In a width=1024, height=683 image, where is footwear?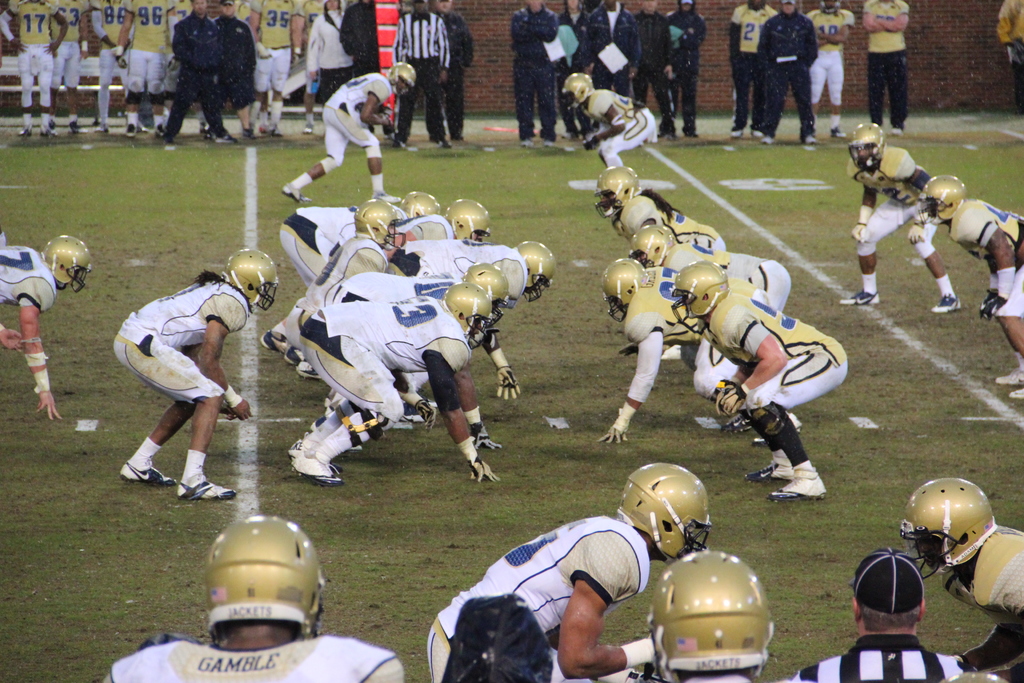
[51, 121, 56, 129].
